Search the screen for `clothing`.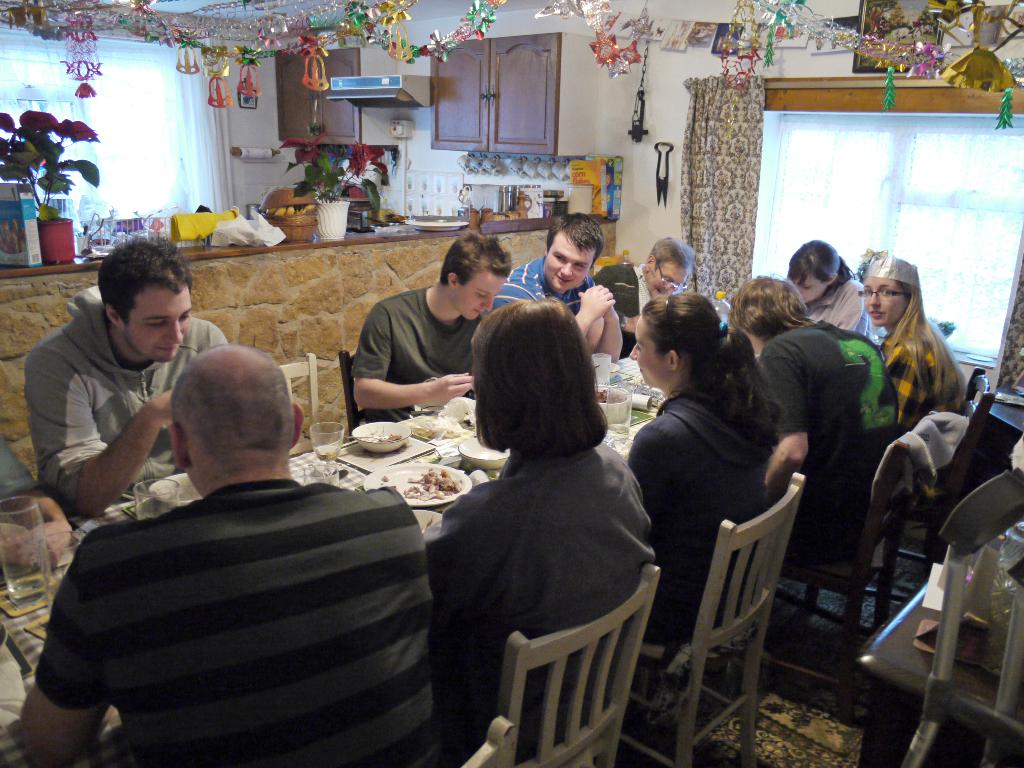
Found at (left=586, top=257, right=663, bottom=359).
